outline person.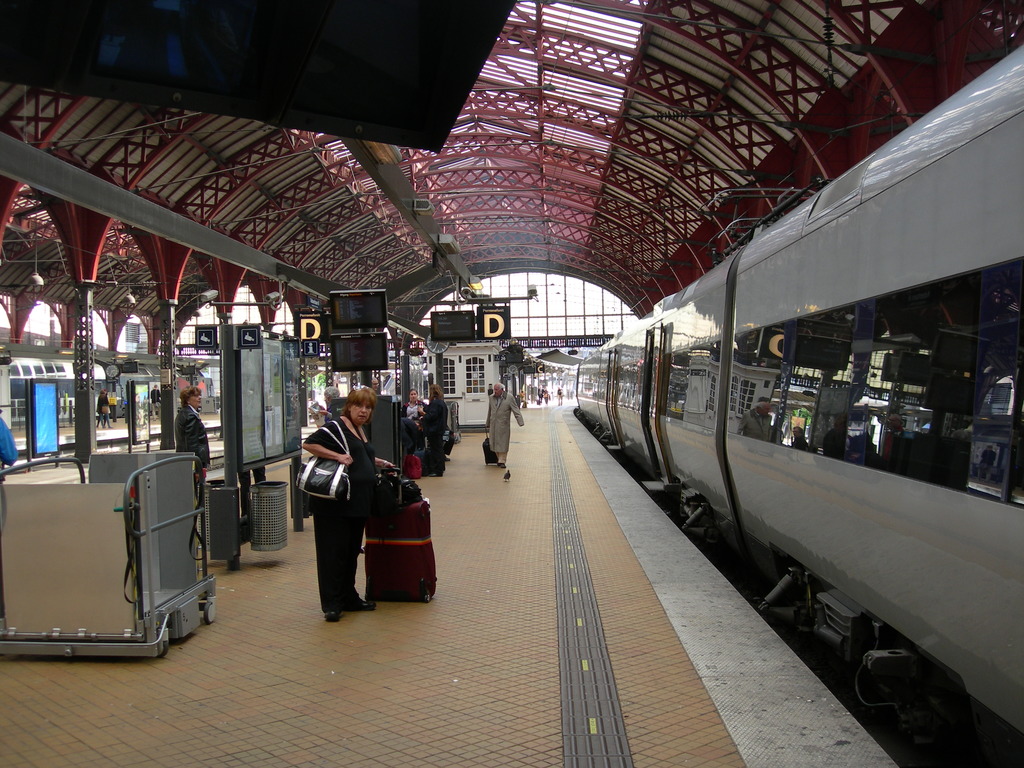
Outline: [401,387,426,446].
